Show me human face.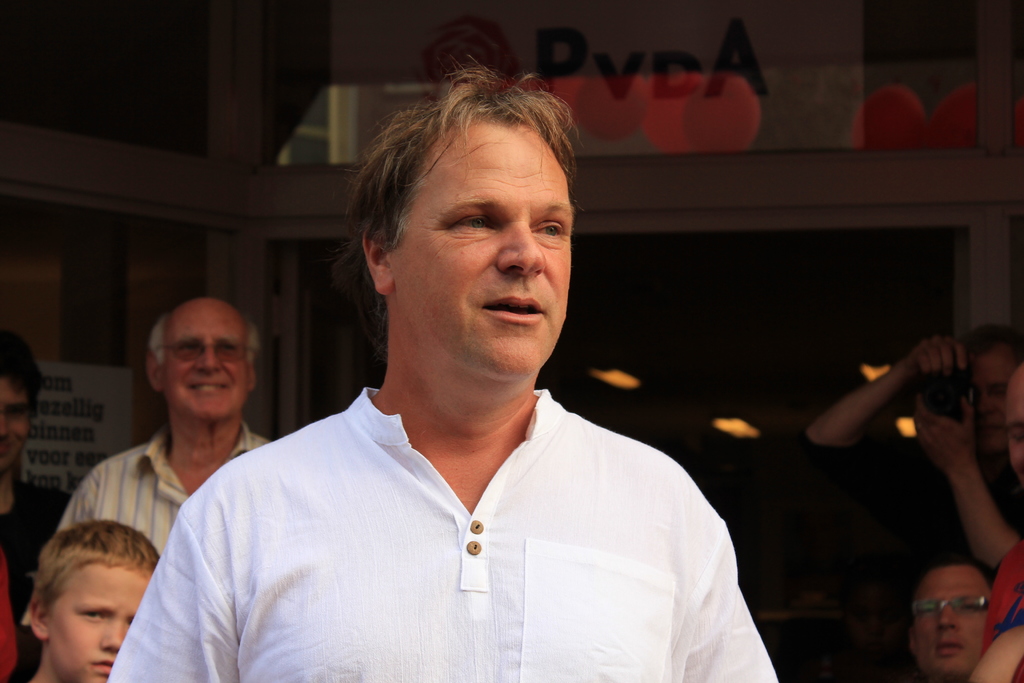
human face is here: [left=1006, top=377, right=1023, bottom=480].
